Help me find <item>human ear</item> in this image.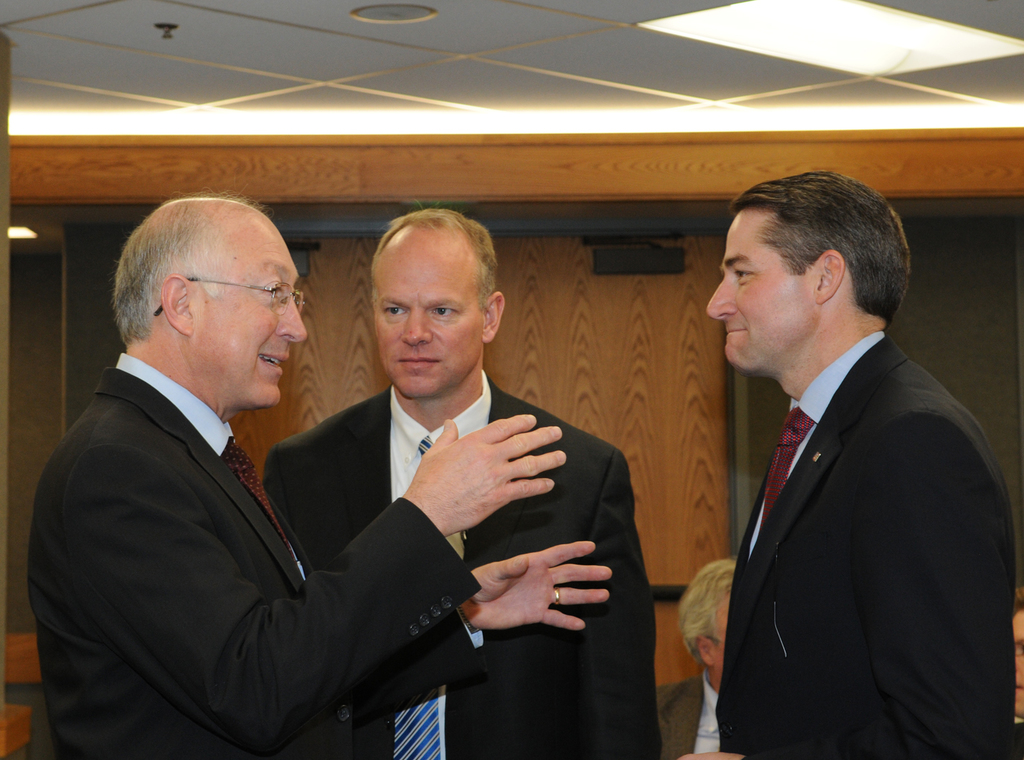
Found it: BBox(159, 276, 198, 332).
